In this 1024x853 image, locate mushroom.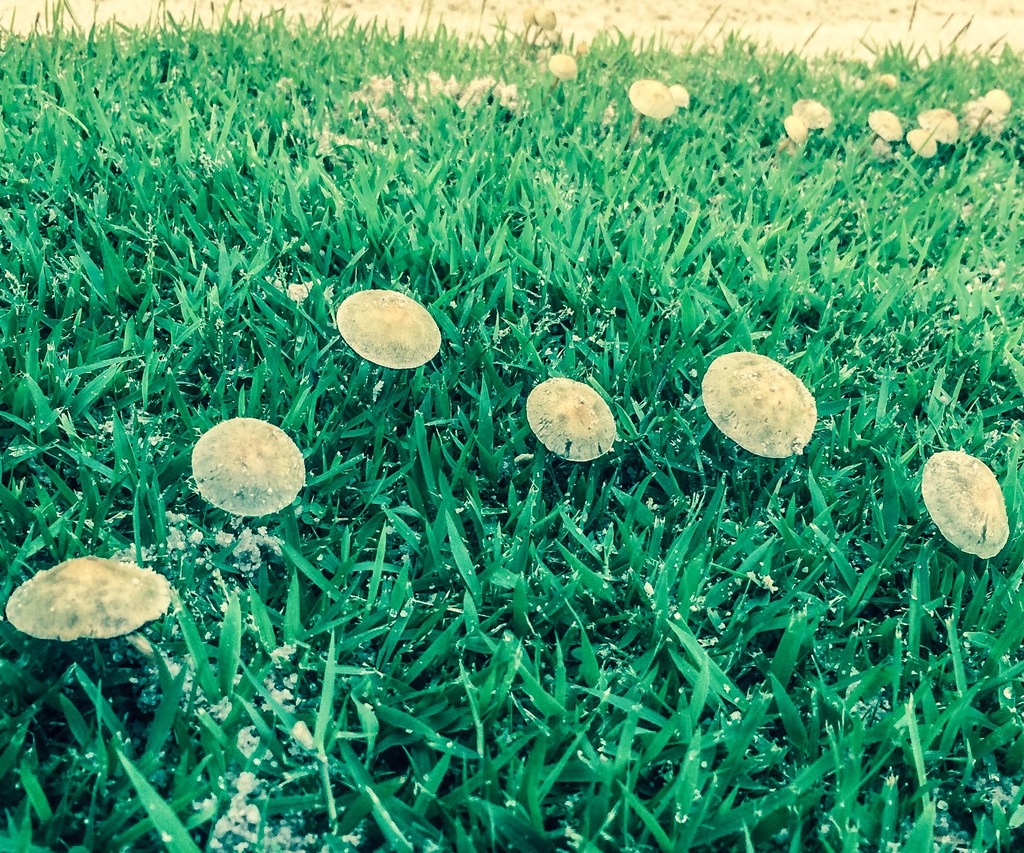
Bounding box: pyautogui.locateOnScreen(780, 99, 829, 150).
